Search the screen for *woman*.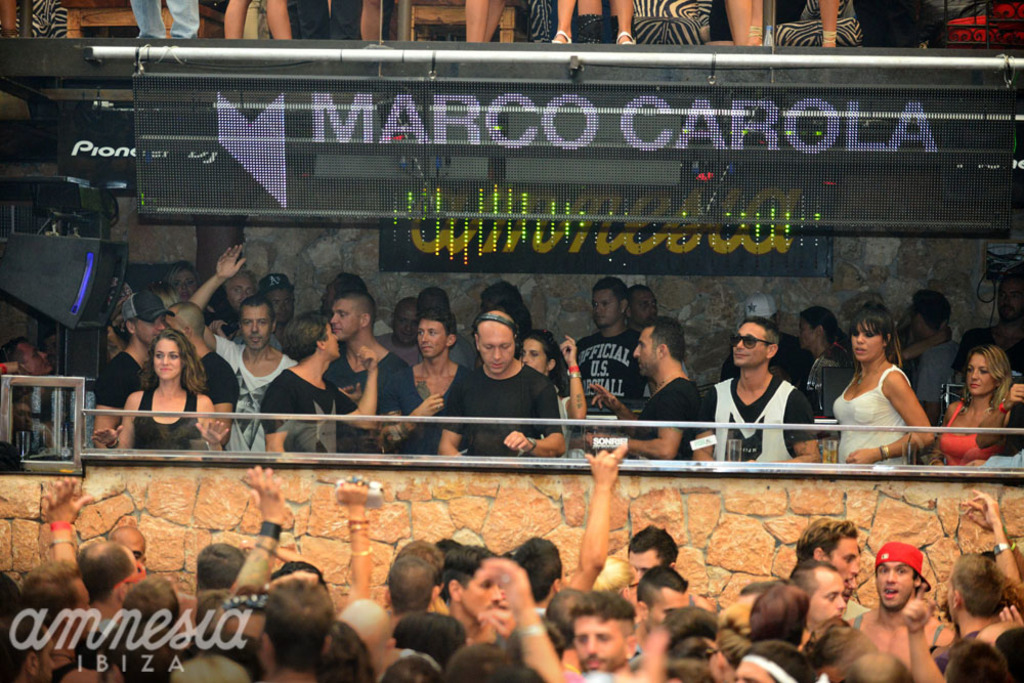
Found at Rect(932, 351, 1016, 470).
